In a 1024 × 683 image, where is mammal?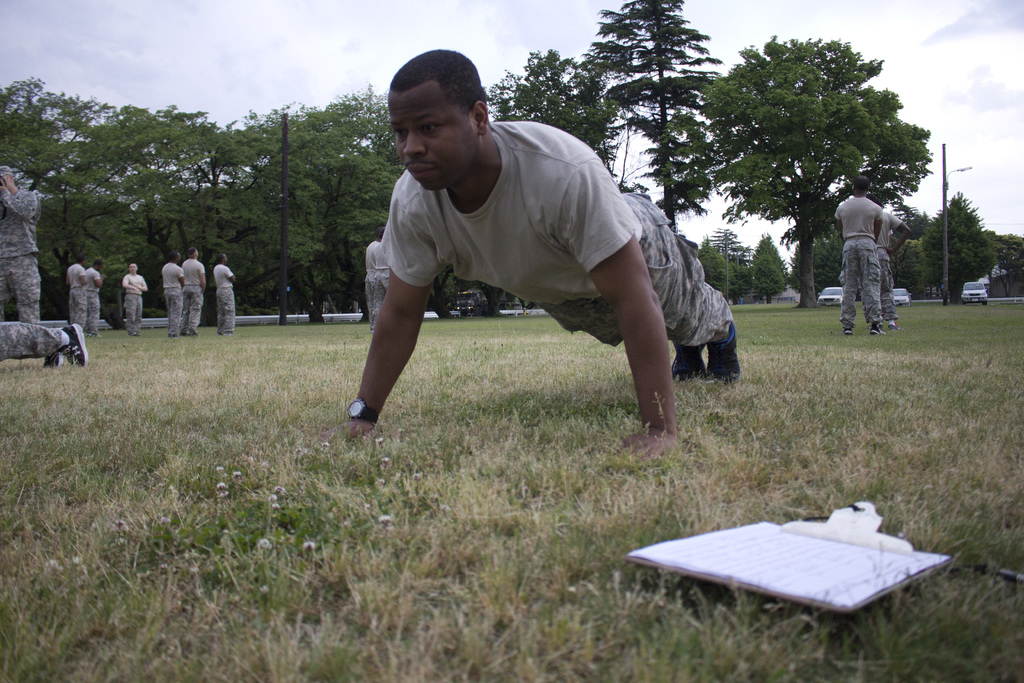
box=[364, 228, 378, 319].
